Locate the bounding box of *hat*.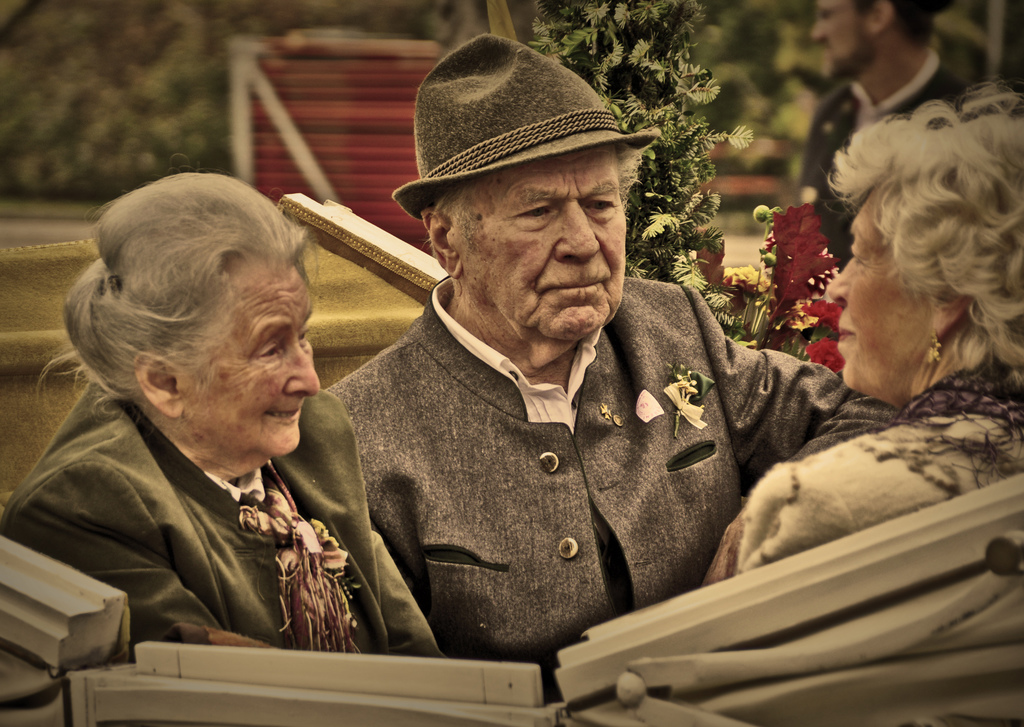
Bounding box: <box>391,31,667,225</box>.
